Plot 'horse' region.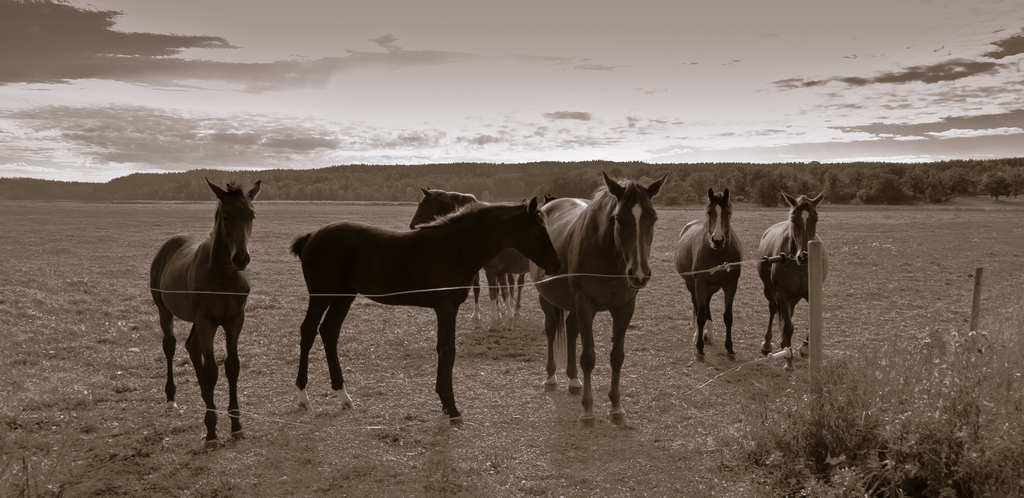
Plotted at 292, 194, 561, 430.
